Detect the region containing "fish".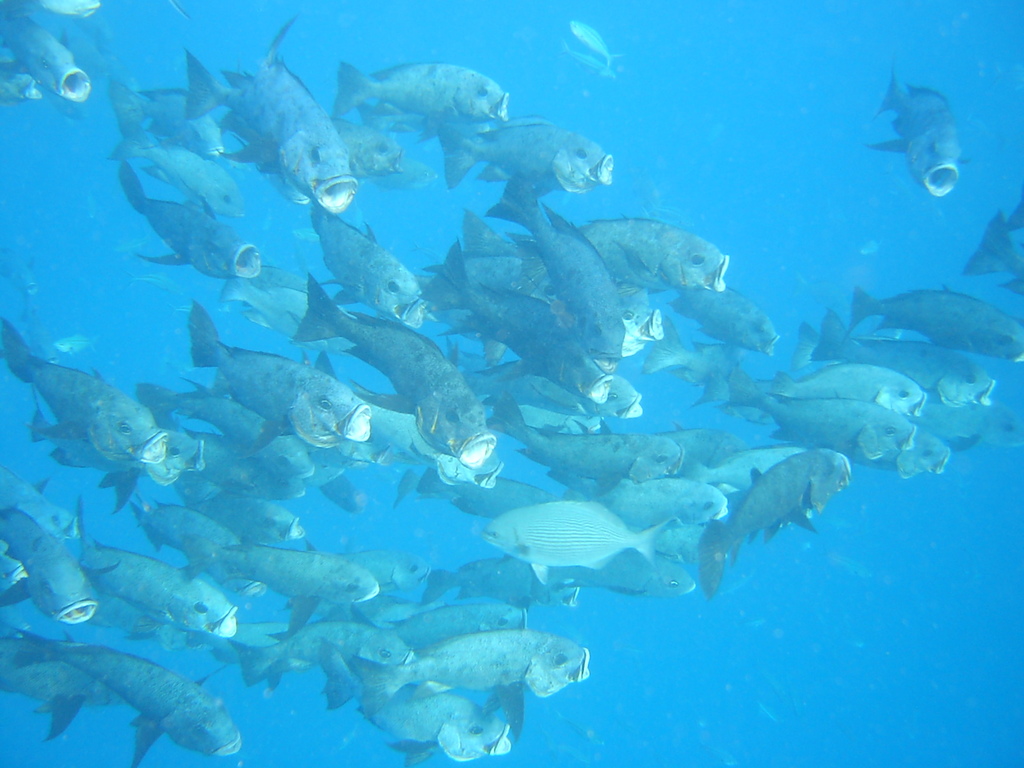
353,628,595,709.
